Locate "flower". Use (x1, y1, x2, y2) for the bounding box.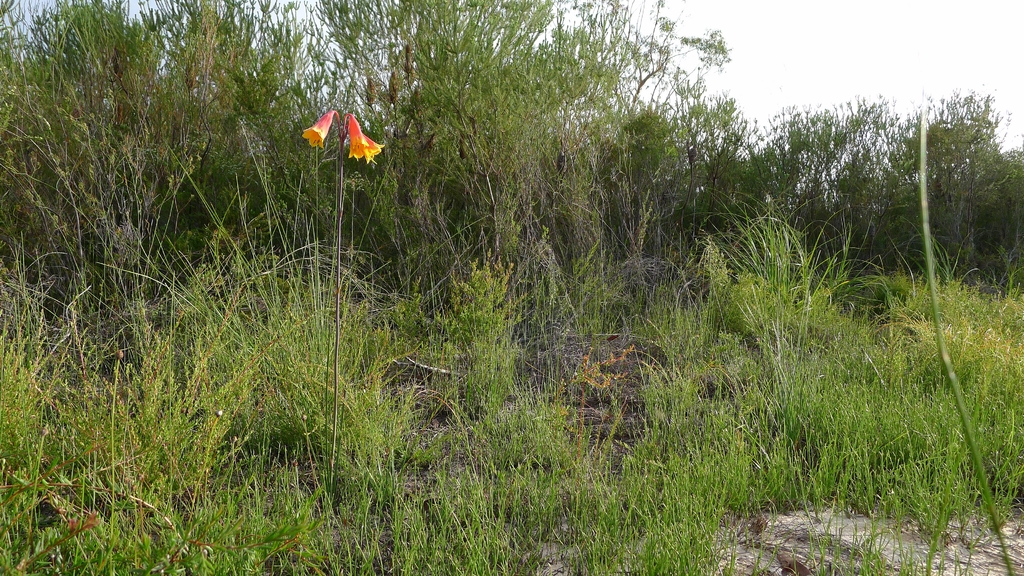
(350, 115, 382, 167).
